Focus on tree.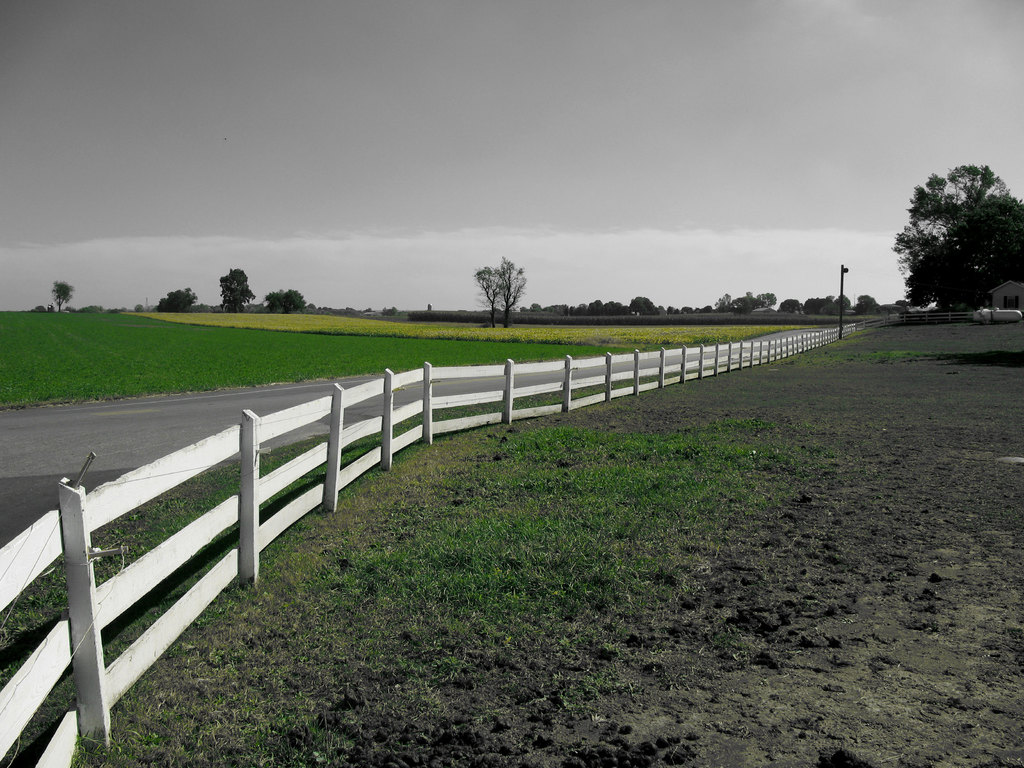
Focused at <box>476,269,504,330</box>.
